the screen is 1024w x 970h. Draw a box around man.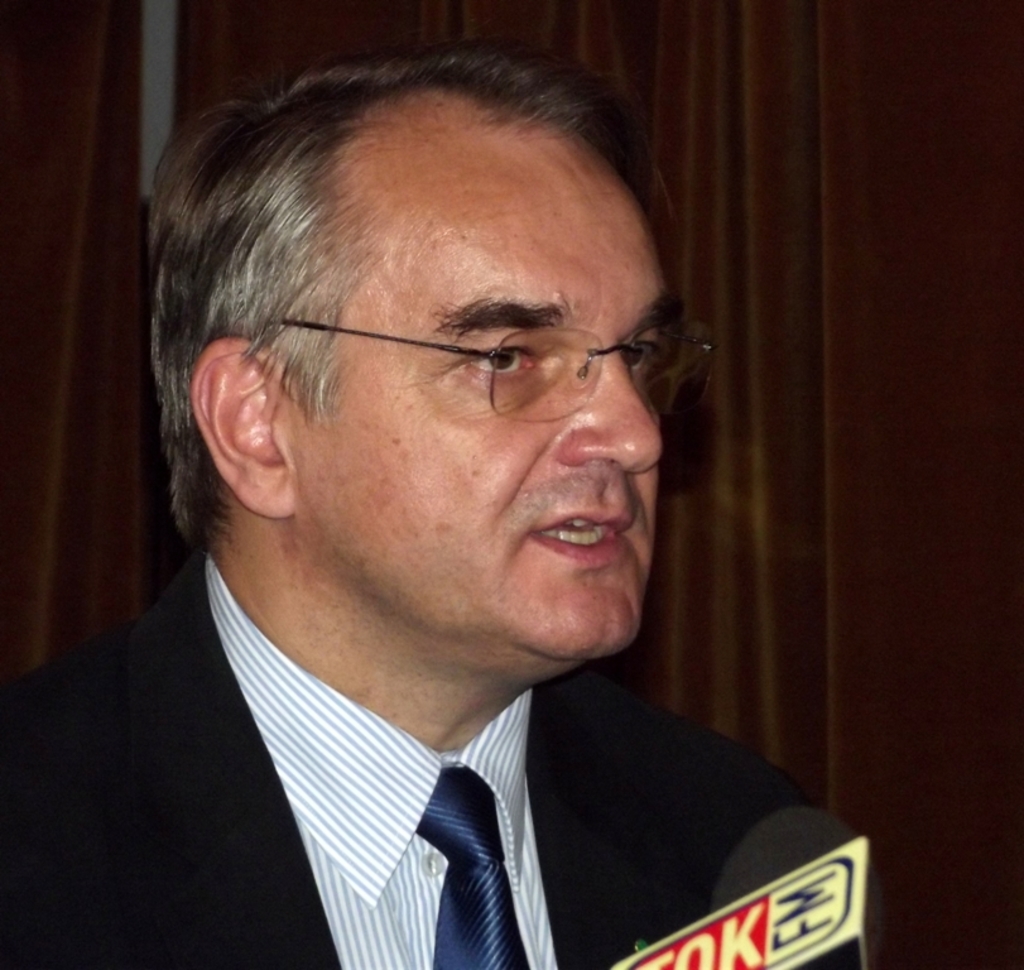
[1, 47, 883, 967].
